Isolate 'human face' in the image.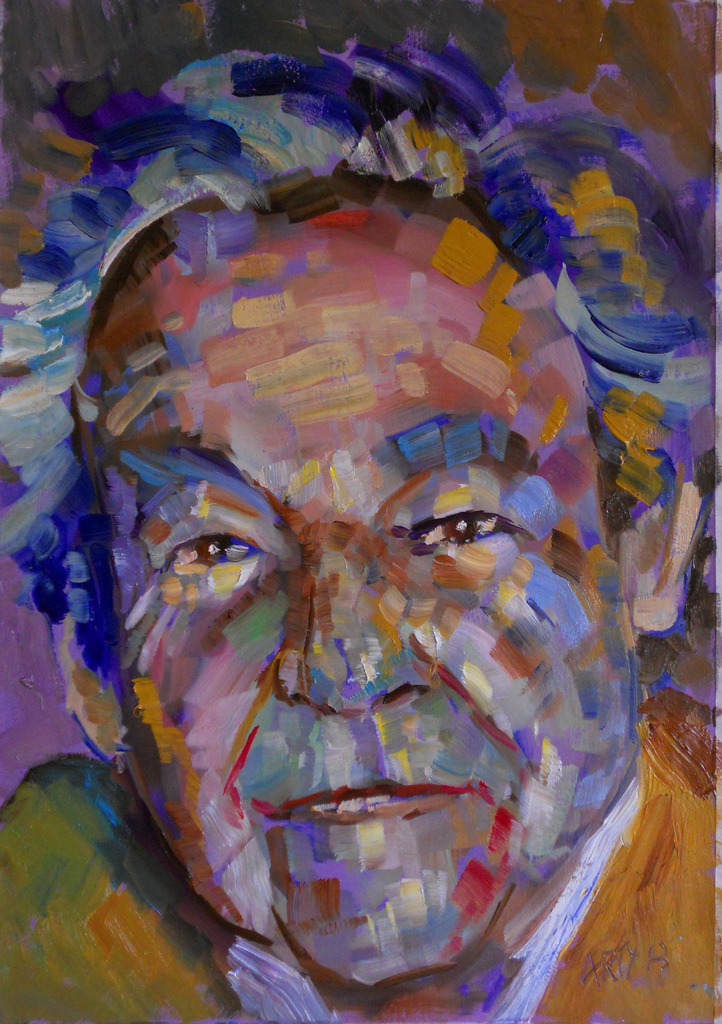
Isolated region: locate(110, 264, 636, 984).
